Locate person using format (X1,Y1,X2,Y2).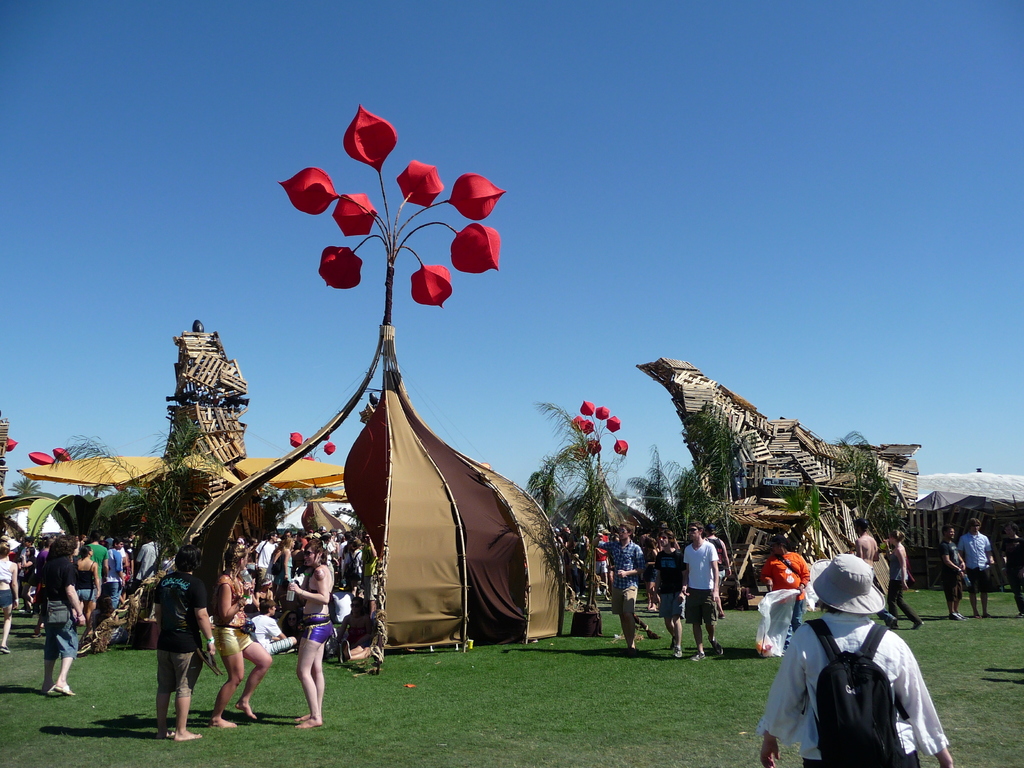
(0,535,15,655).
